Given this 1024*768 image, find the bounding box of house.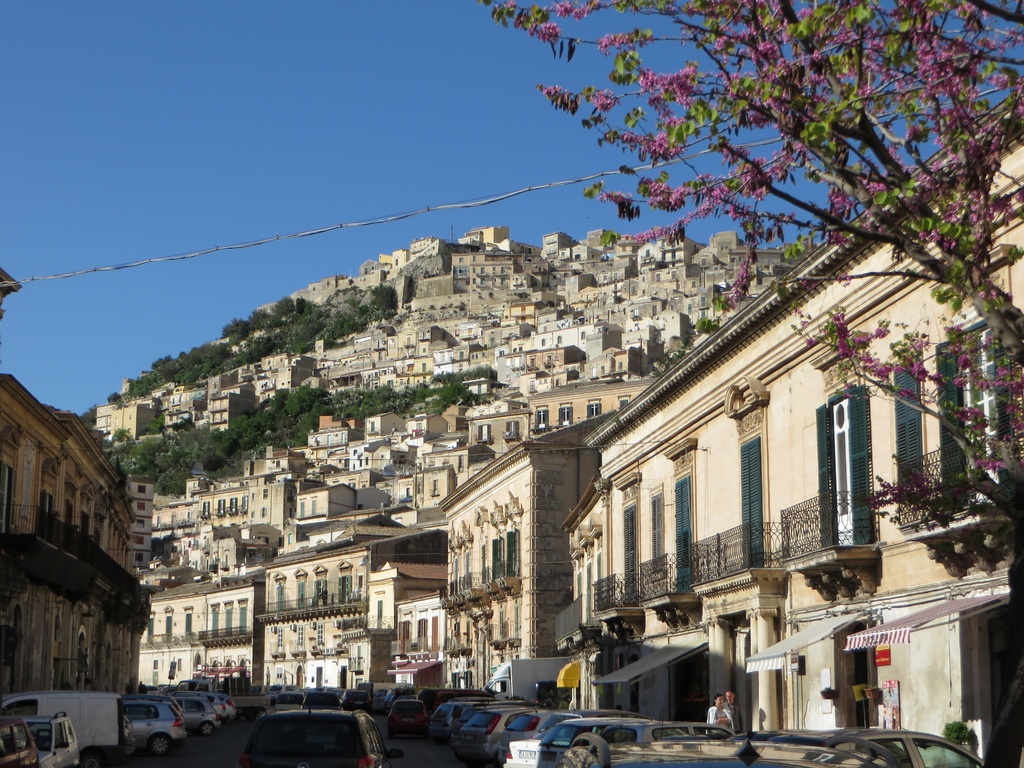
<bbox>388, 253, 408, 270</bbox>.
